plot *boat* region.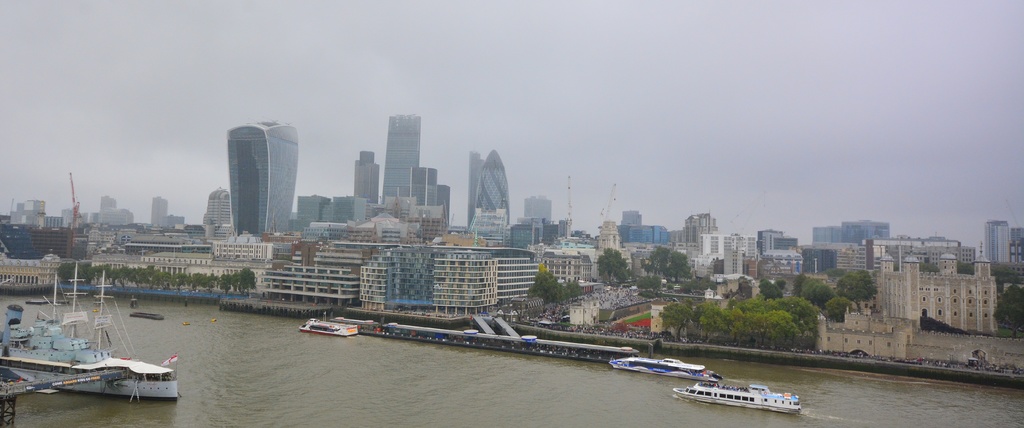
Plotted at <bbox>138, 312, 163, 320</bbox>.
